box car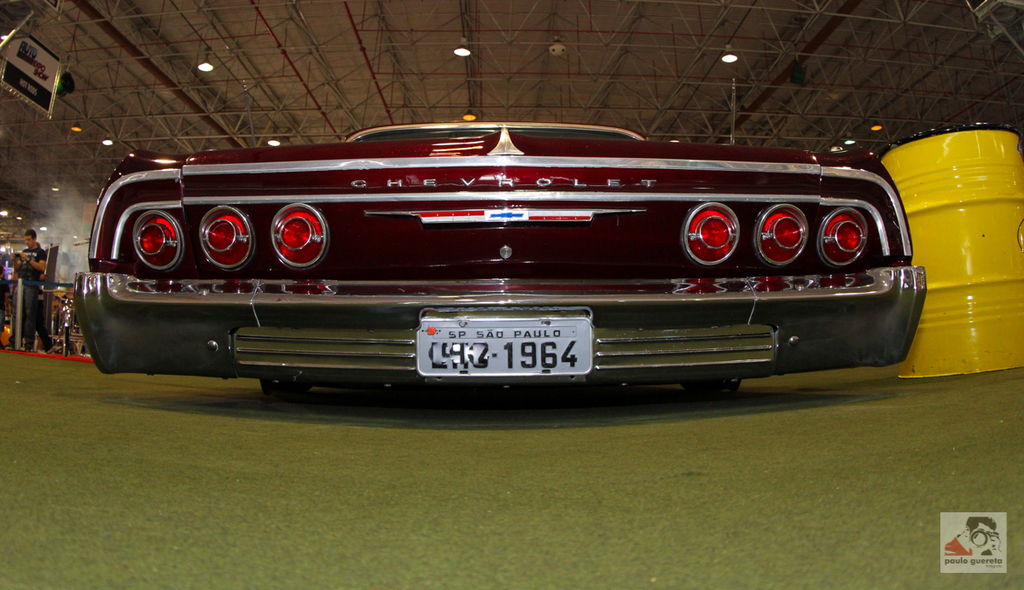
(77, 123, 925, 409)
